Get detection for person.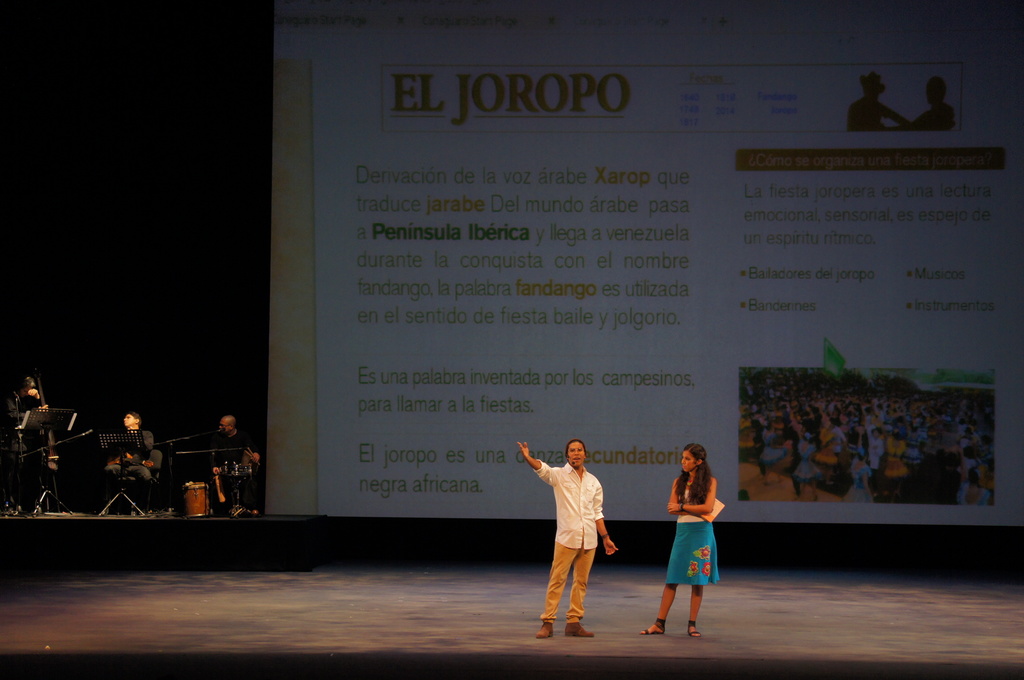
Detection: <bbox>850, 69, 913, 131</bbox>.
